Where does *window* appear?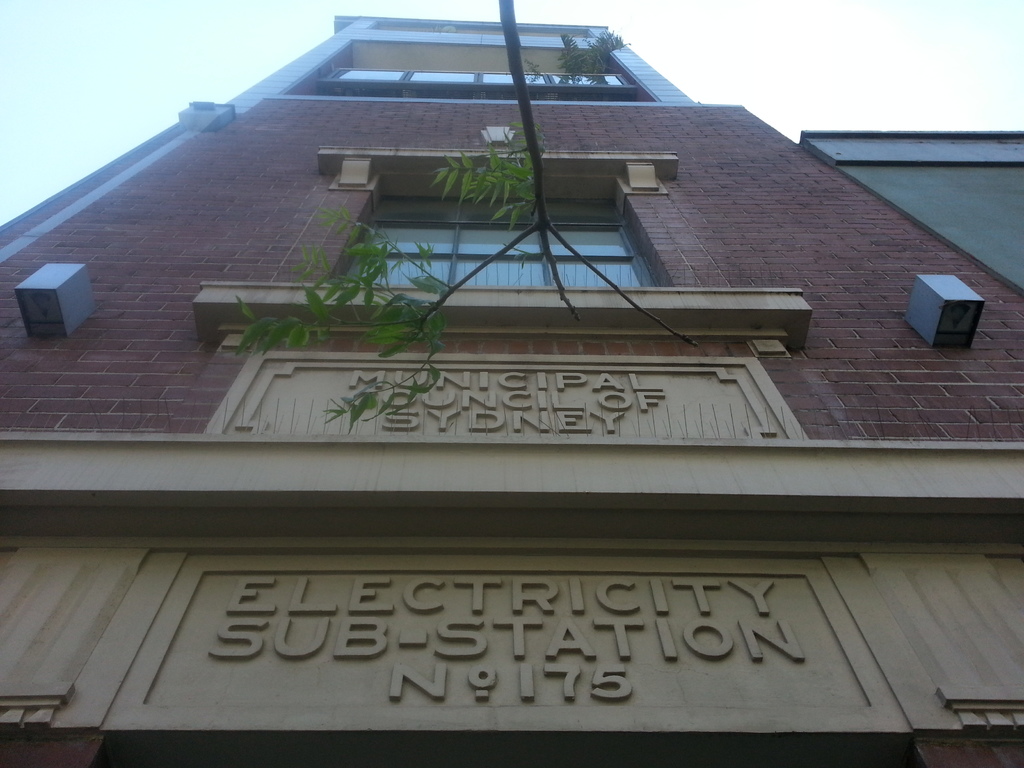
Appears at <bbox>317, 141, 677, 296</bbox>.
